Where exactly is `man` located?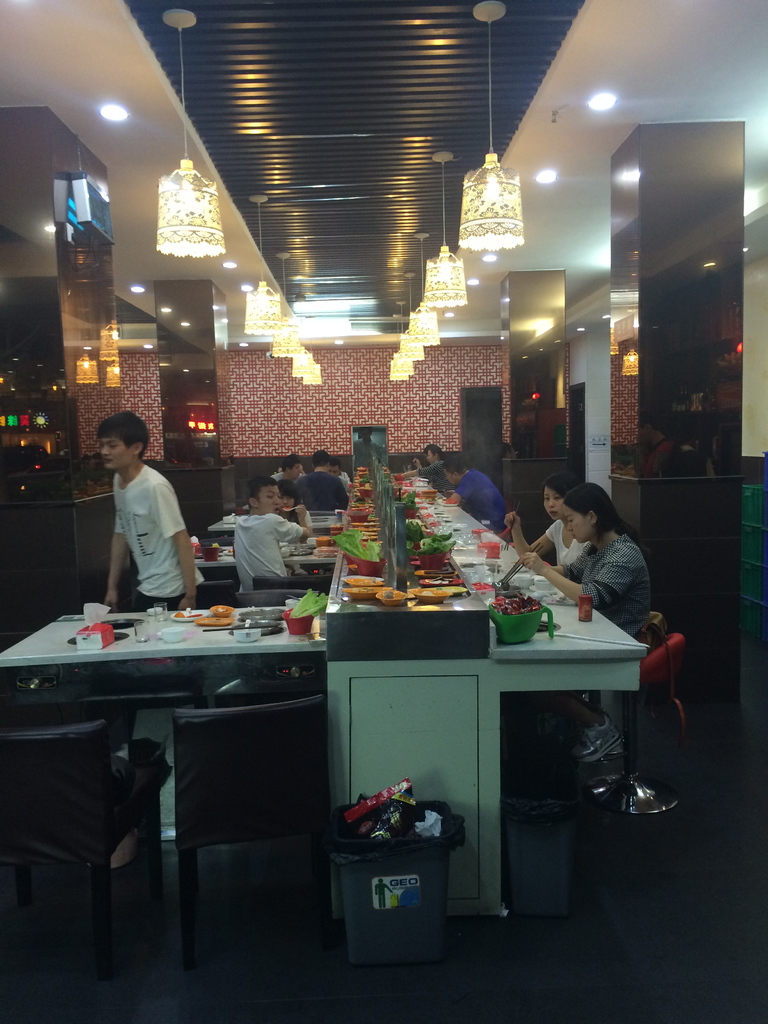
Its bounding box is pyautogui.locateOnScreen(292, 447, 344, 507).
